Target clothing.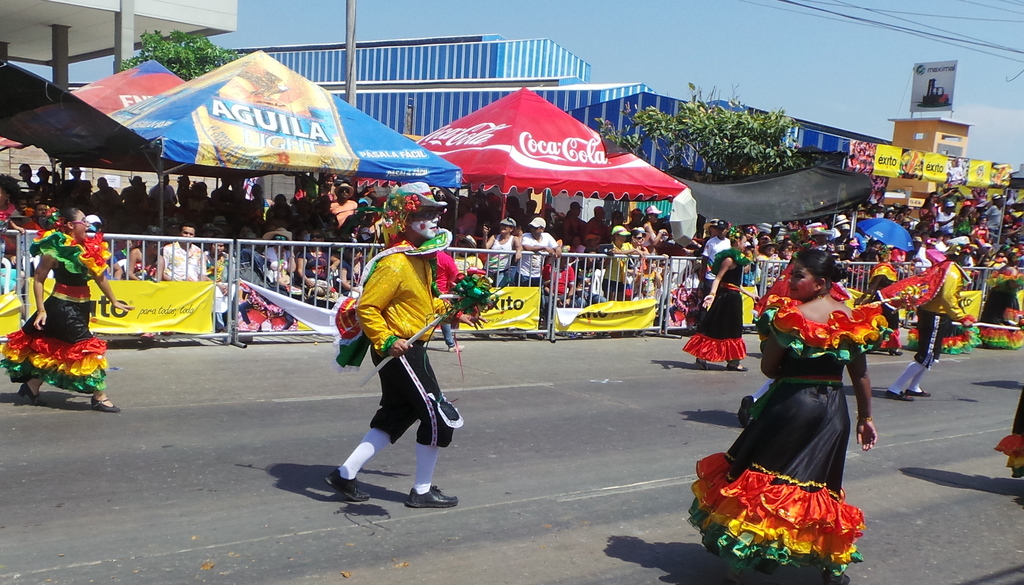
Target region: bbox(257, 225, 291, 240).
